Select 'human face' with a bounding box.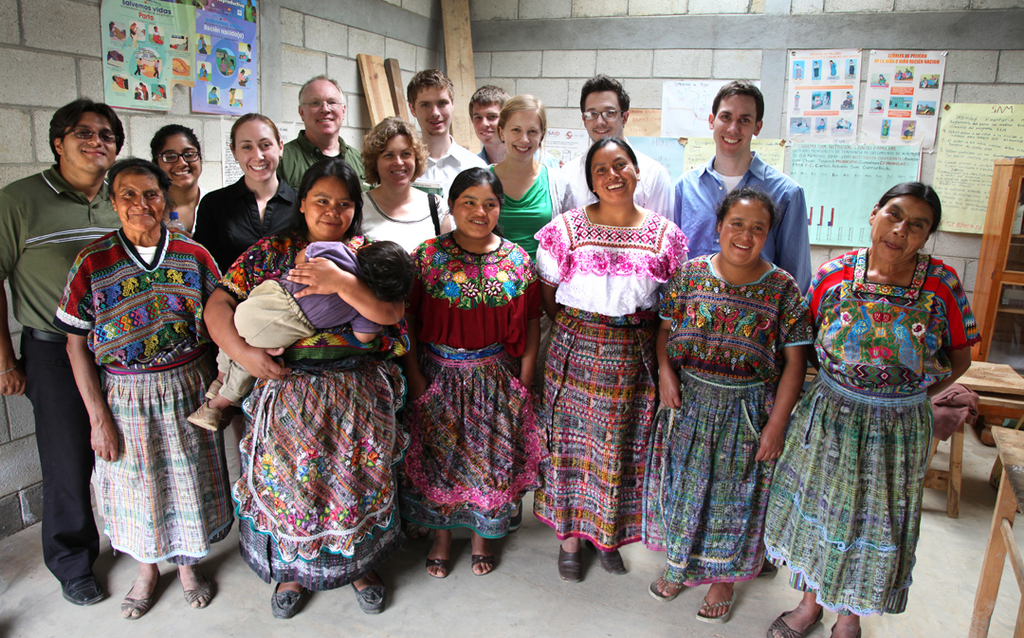
x1=124 y1=171 x2=171 y2=230.
